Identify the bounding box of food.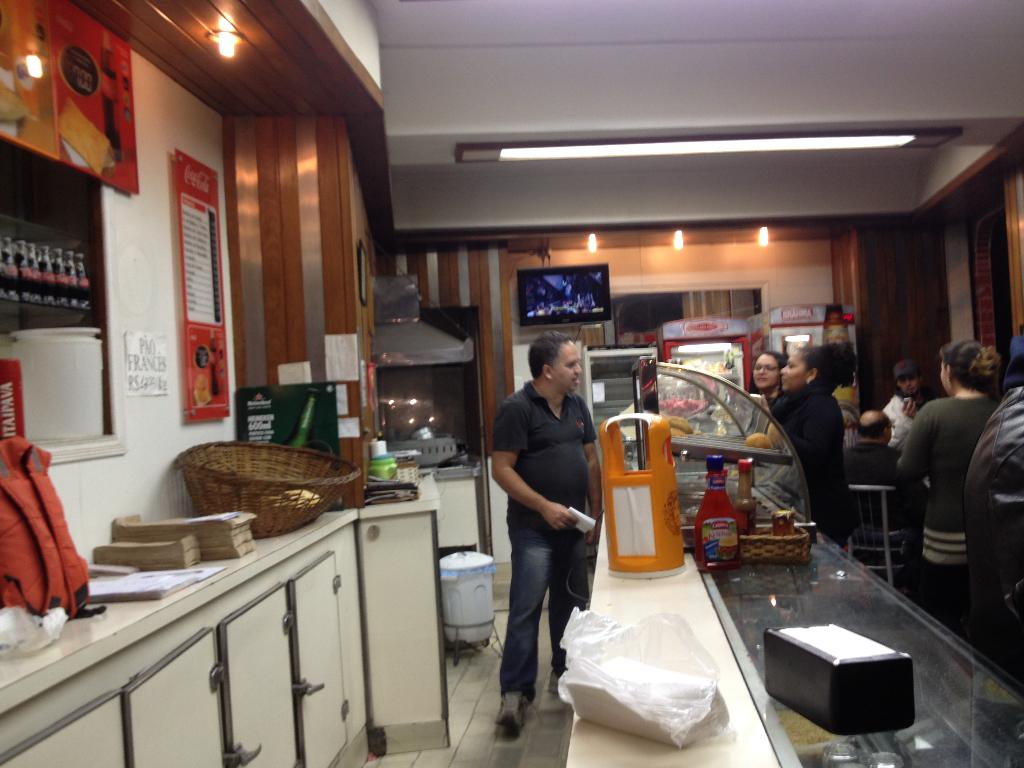
<bbox>665, 412, 691, 434</bbox>.
